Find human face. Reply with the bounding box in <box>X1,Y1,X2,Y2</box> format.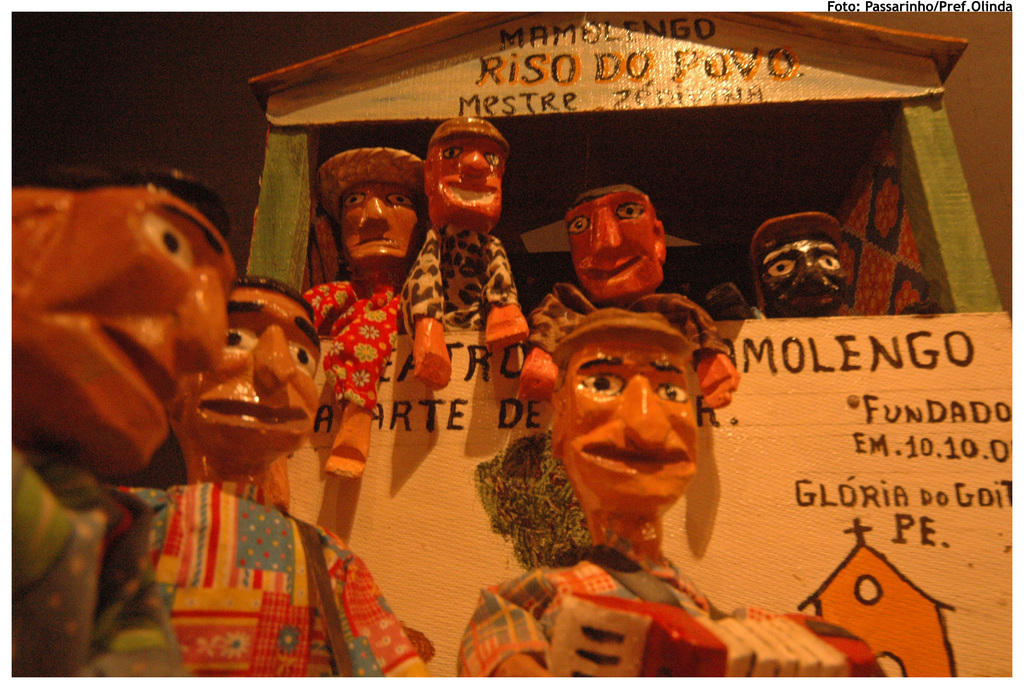
<box>567,200,662,307</box>.
